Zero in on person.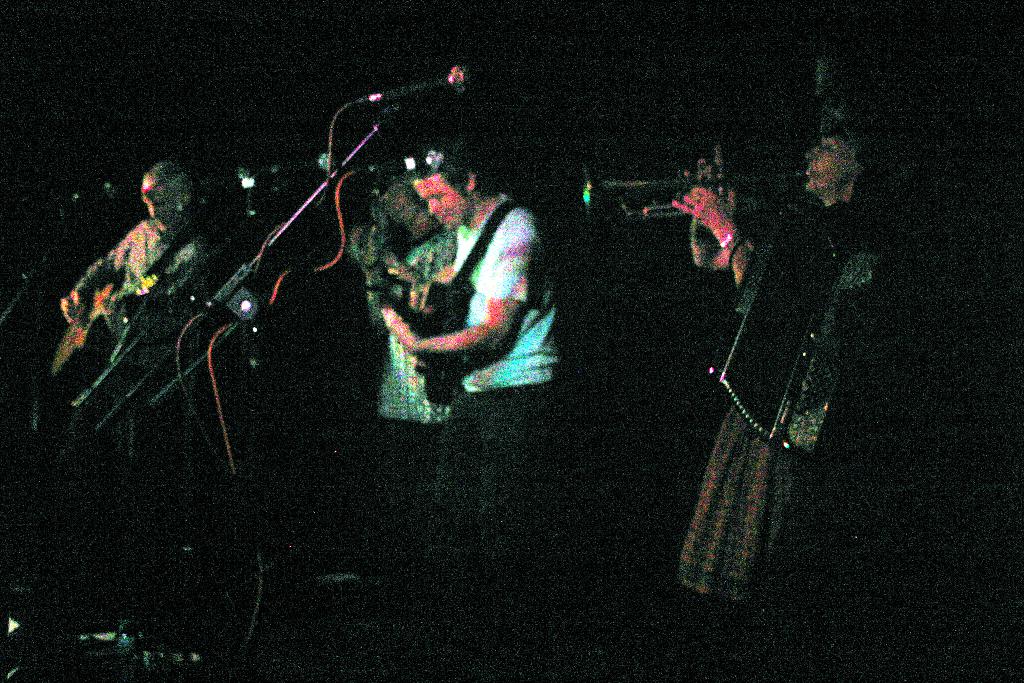
Zeroed in: rect(380, 108, 578, 680).
